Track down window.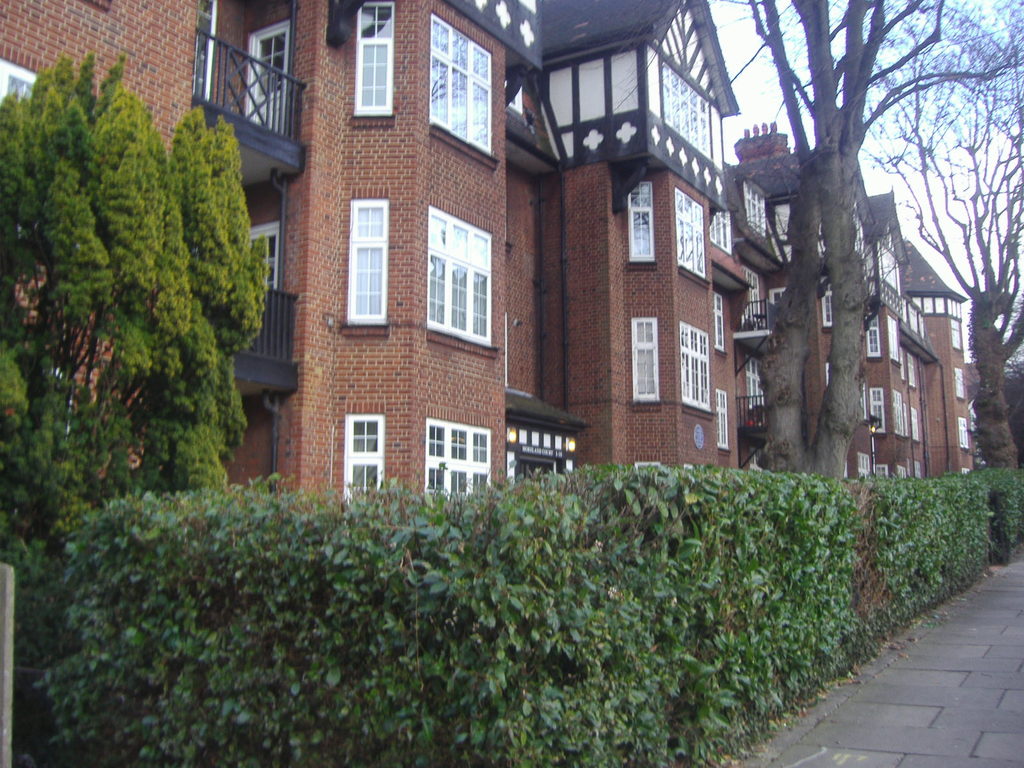
Tracked to 346:200:387:323.
